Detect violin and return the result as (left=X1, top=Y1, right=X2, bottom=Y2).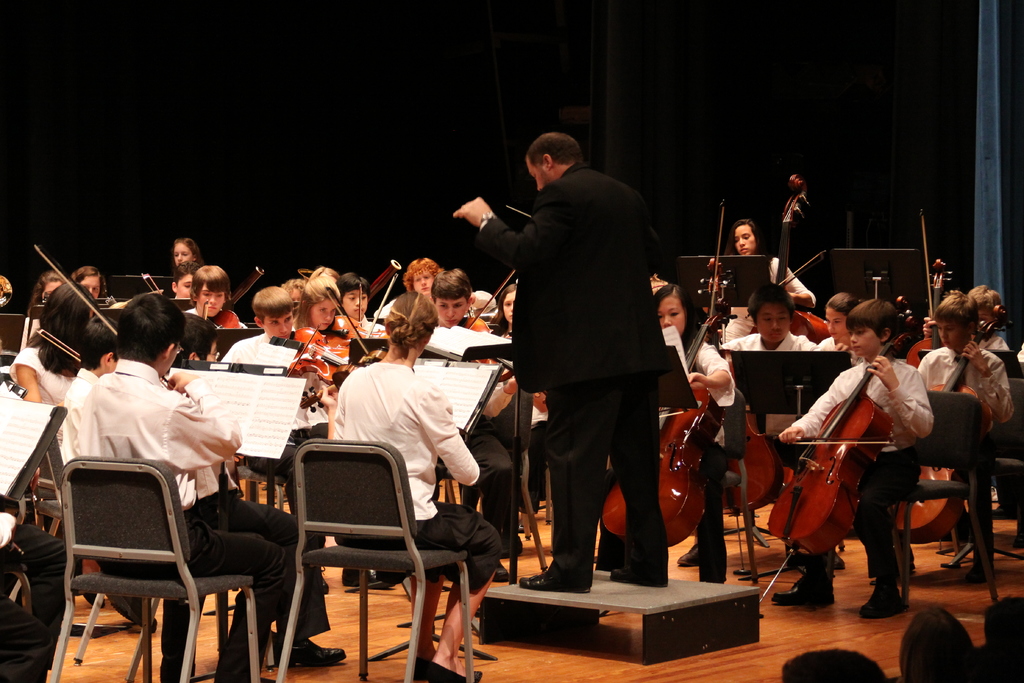
(left=722, top=171, right=835, bottom=586).
